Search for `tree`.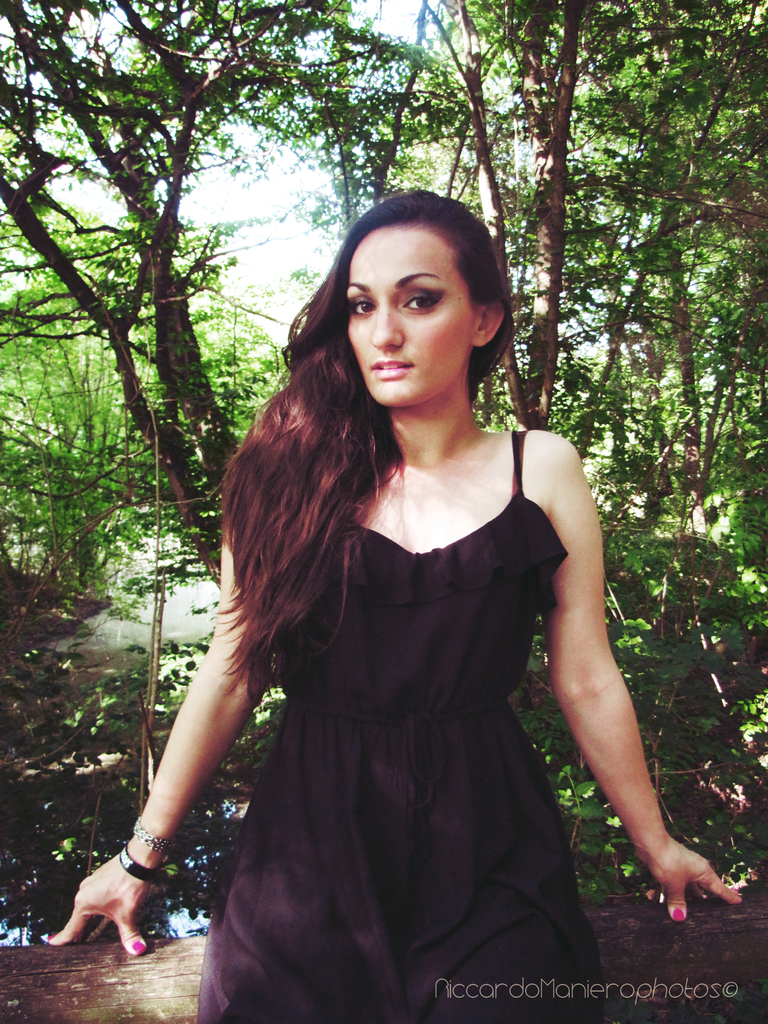
Found at [33,28,372,532].
